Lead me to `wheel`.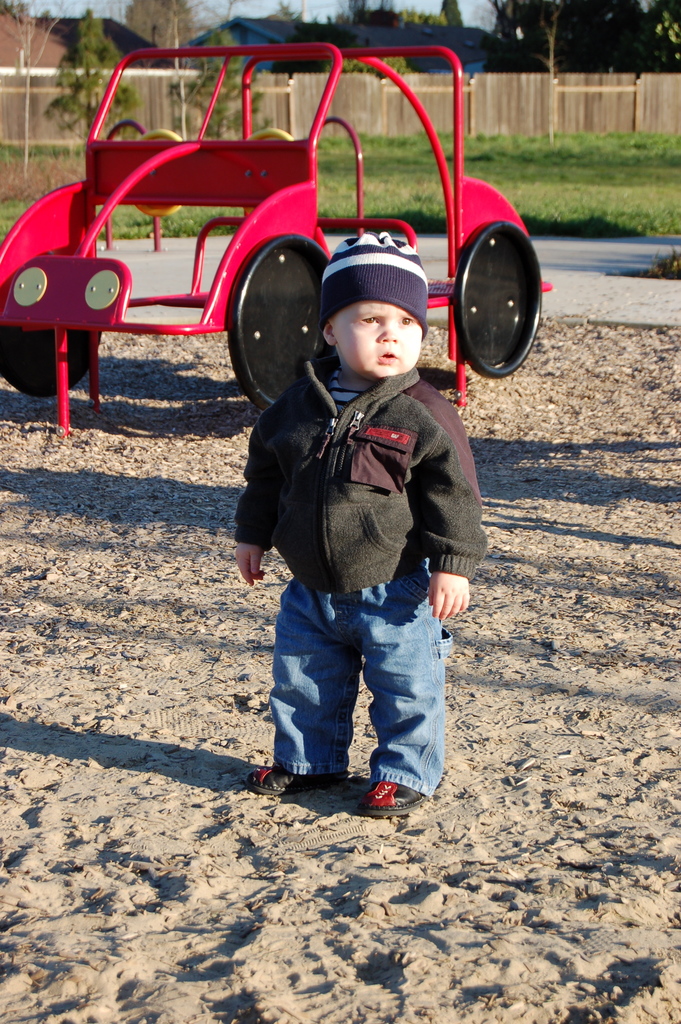
Lead to [x1=0, y1=326, x2=105, y2=401].
